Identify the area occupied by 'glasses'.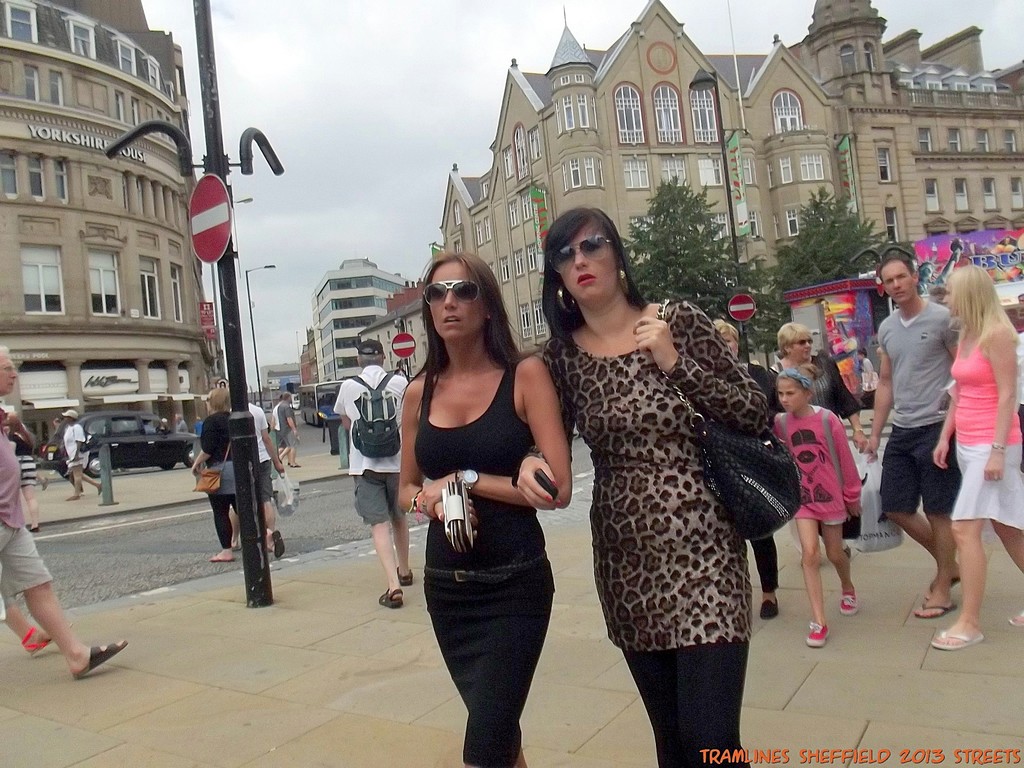
Area: 413/275/486/312.
